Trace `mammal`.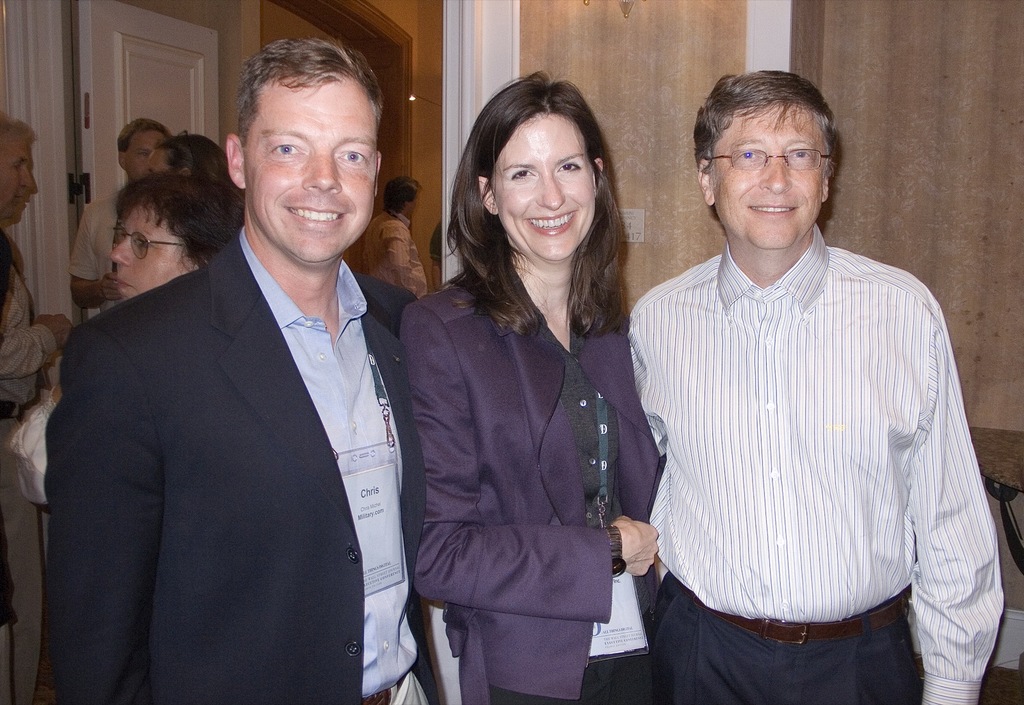
Traced to bbox=(109, 170, 250, 307).
